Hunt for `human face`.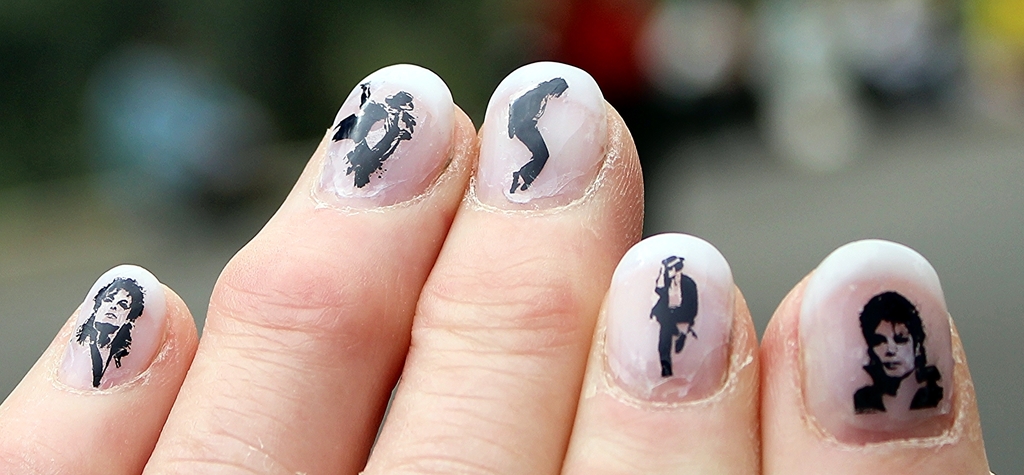
Hunted down at locate(871, 322, 917, 382).
